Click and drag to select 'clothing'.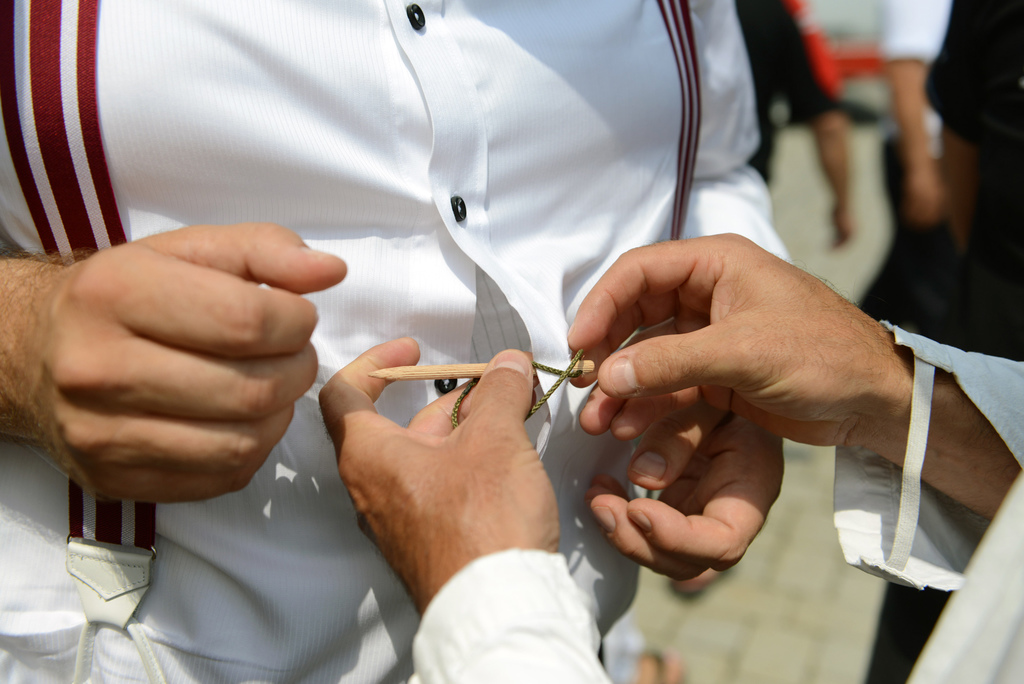
Selection: (left=0, top=3, right=797, bottom=683).
